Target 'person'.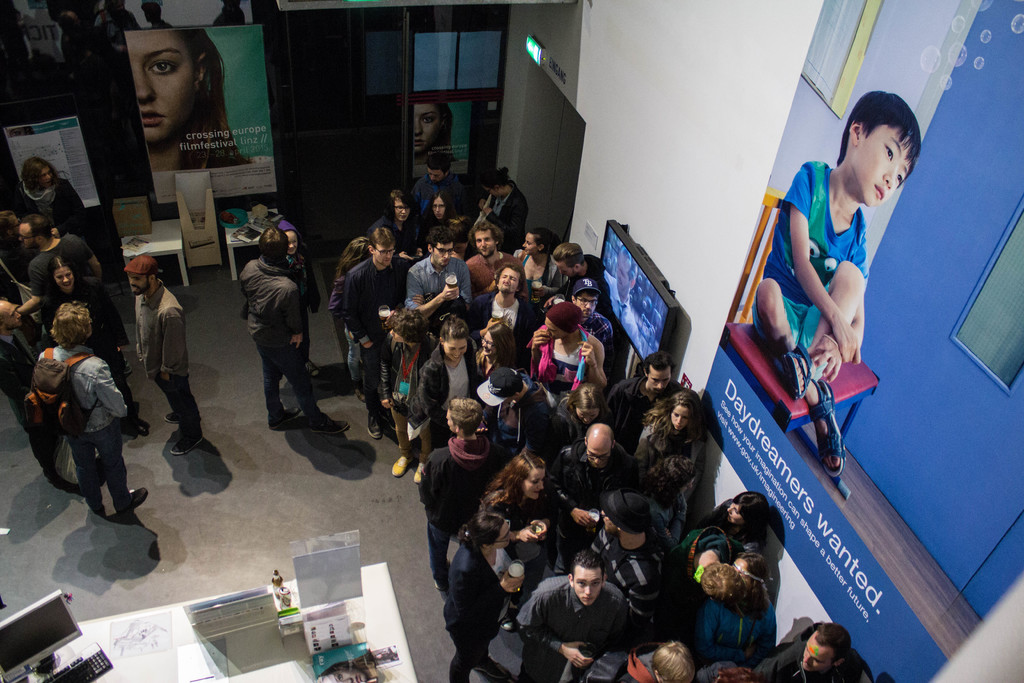
Target region: left=421, top=399, right=499, bottom=588.
